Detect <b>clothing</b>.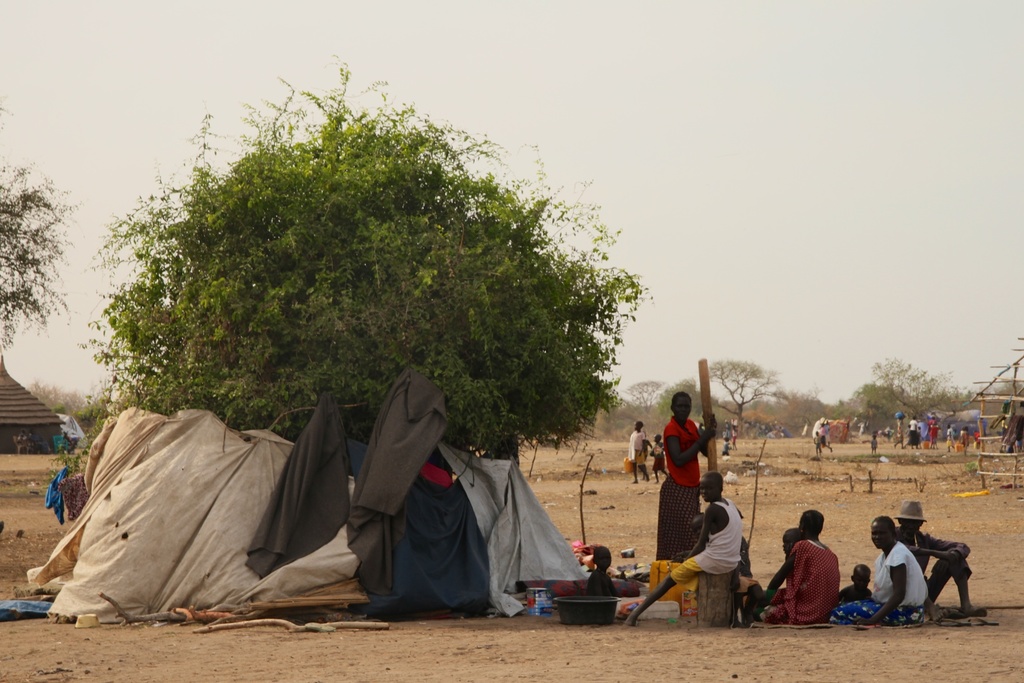
Detected at BBox(44, 464, 70, 522).
